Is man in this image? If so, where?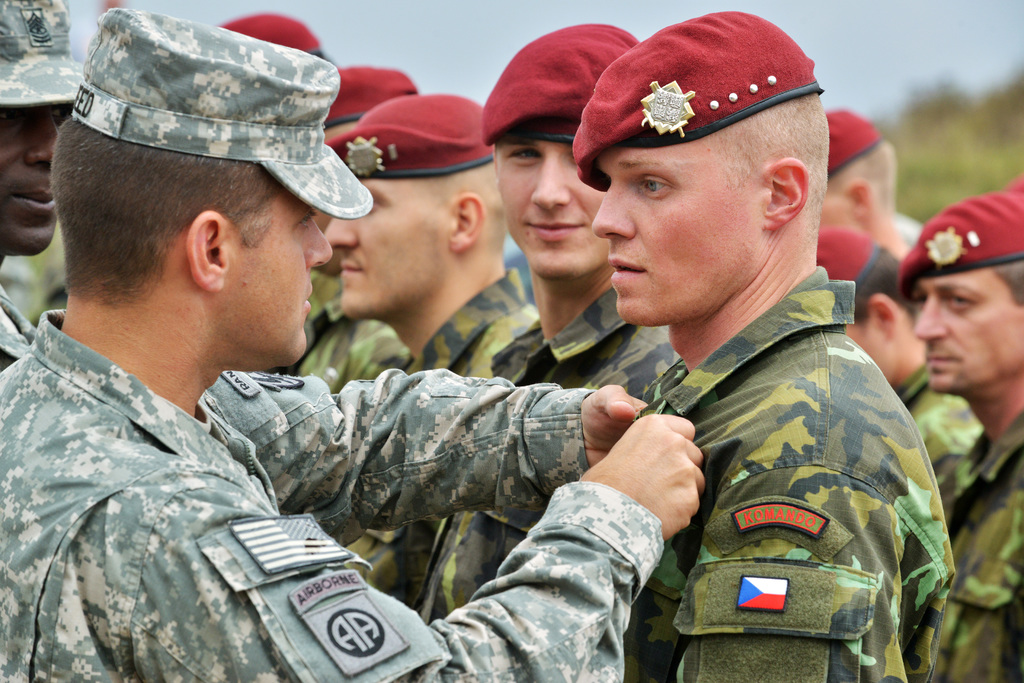
Yes, at crop(825, 109, 925, 252).
